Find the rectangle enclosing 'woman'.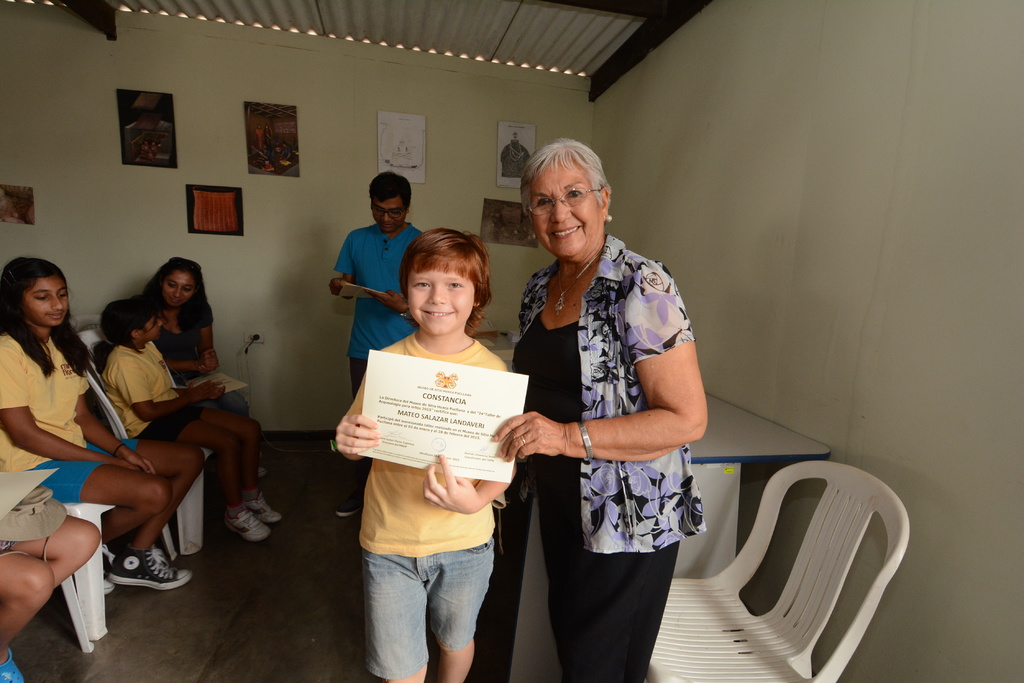
[480,133,714,682].
